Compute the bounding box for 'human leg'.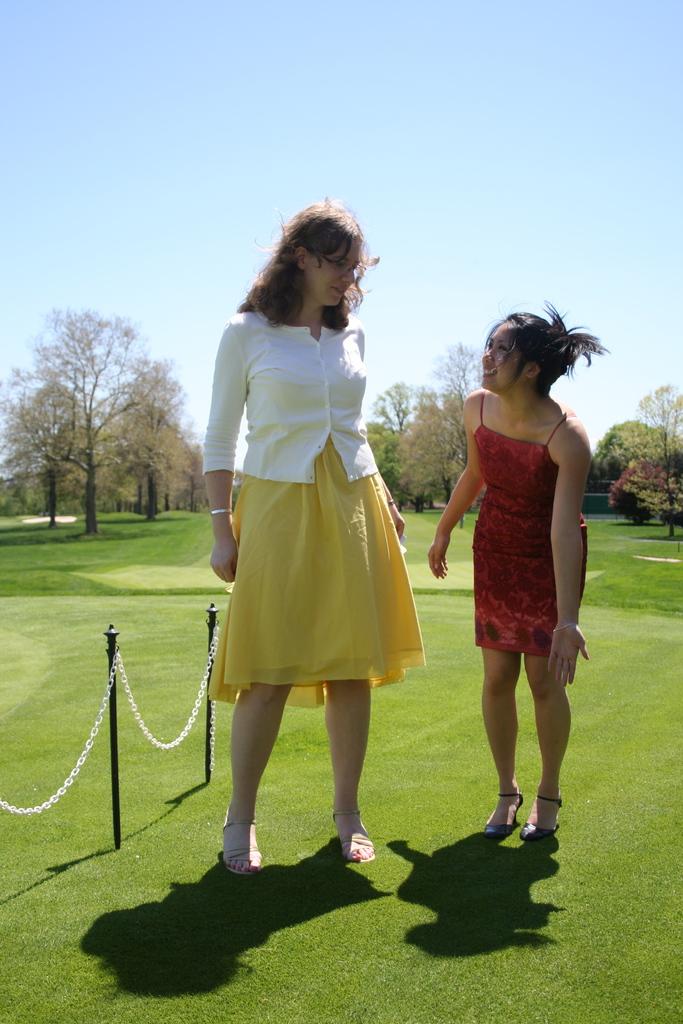
select_region(470, 550, 521, 831).
